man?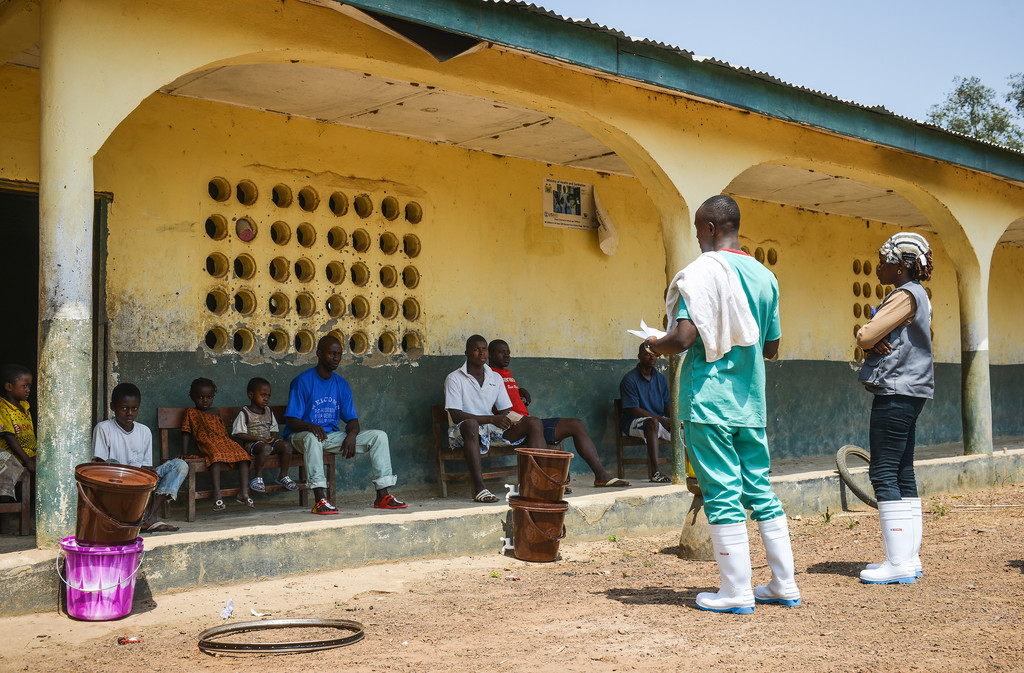
(left=640, top=197, right=804, bottom=620)
